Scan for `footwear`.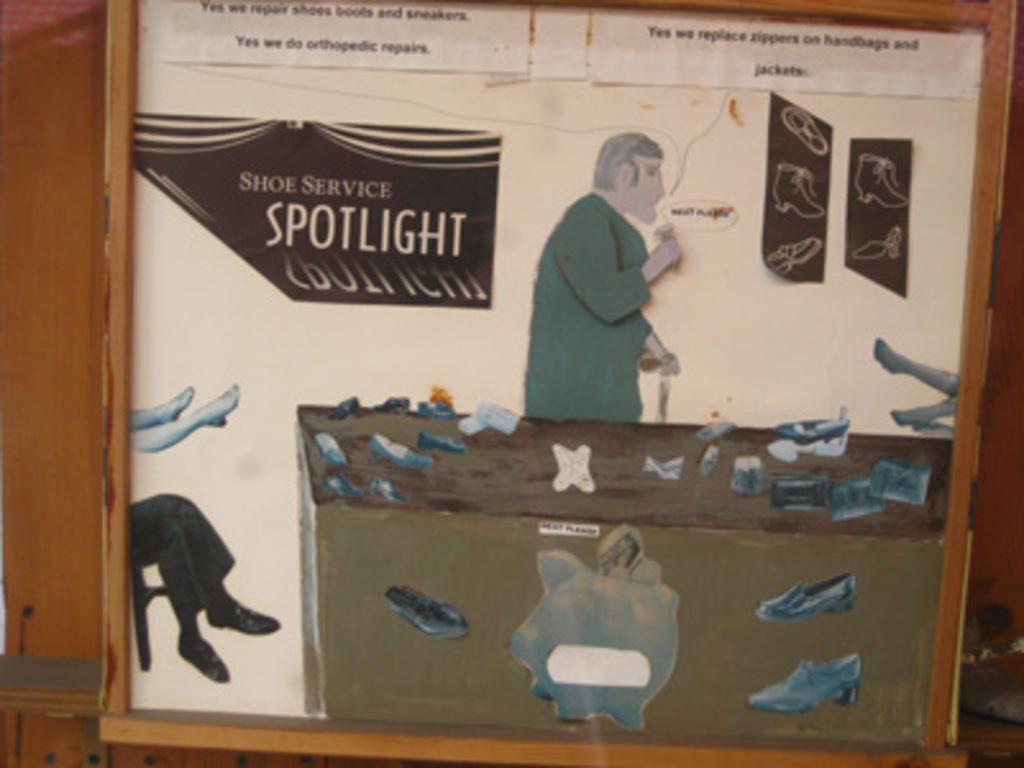
Scan result: region(200, 589, 287, 635).
